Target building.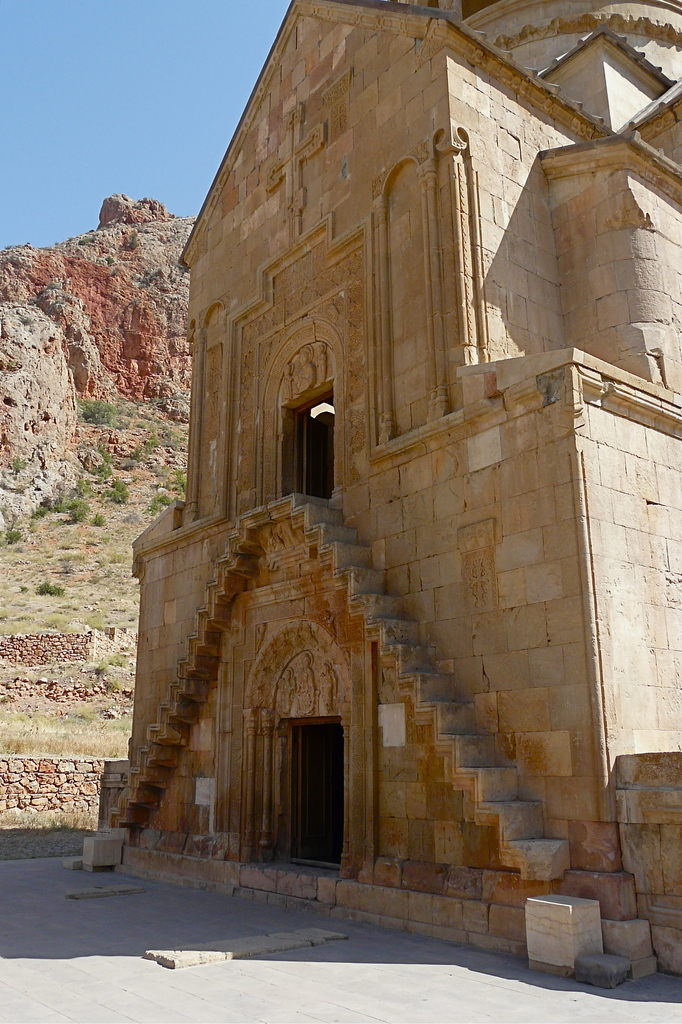
Target region: 86 0 681 982.
